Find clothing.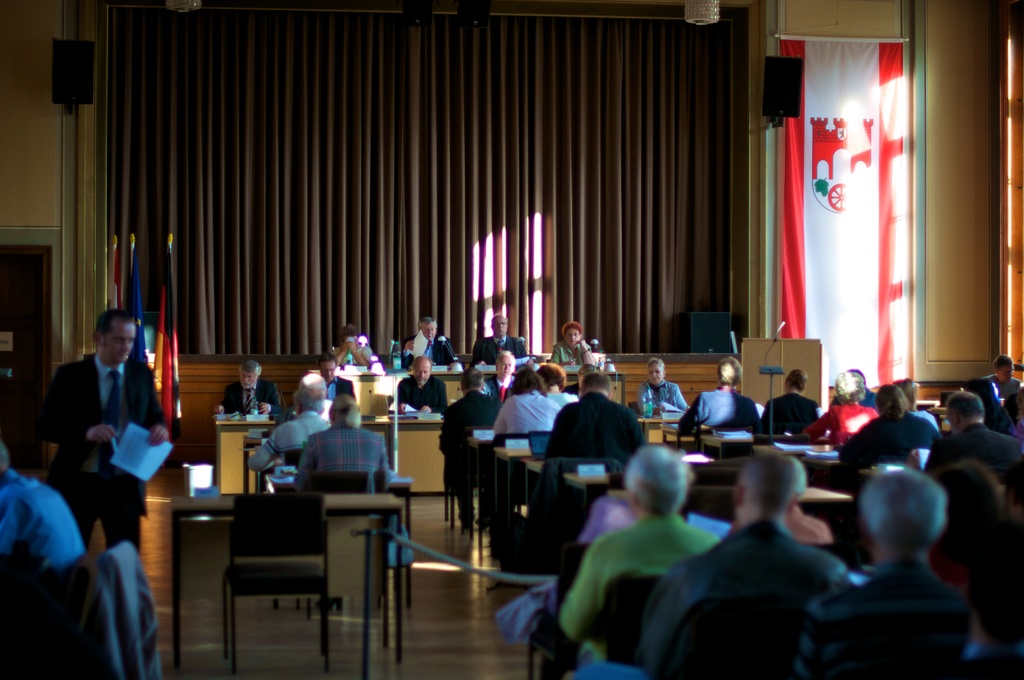
detection(394, 378, 448, 422).
